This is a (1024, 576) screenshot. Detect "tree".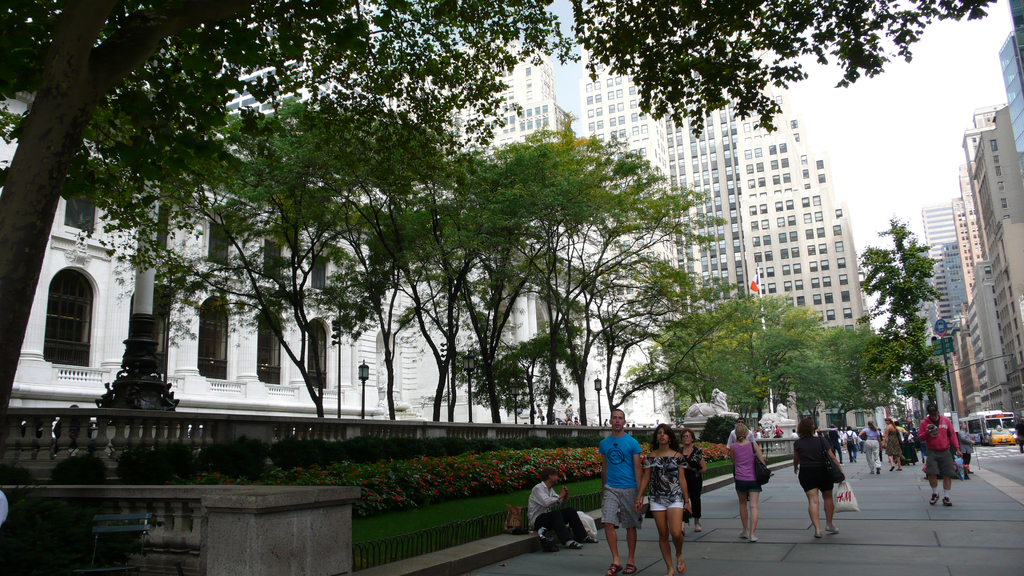
bbox=[0, 0, 998, 417].
